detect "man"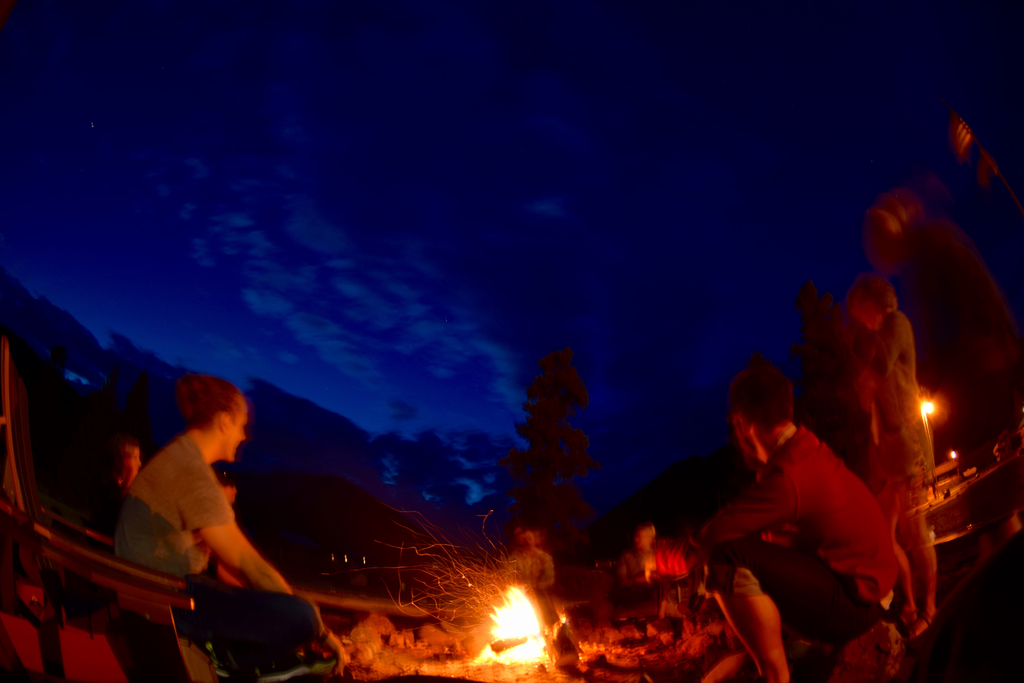
rect(116, 388, 345, 682)
